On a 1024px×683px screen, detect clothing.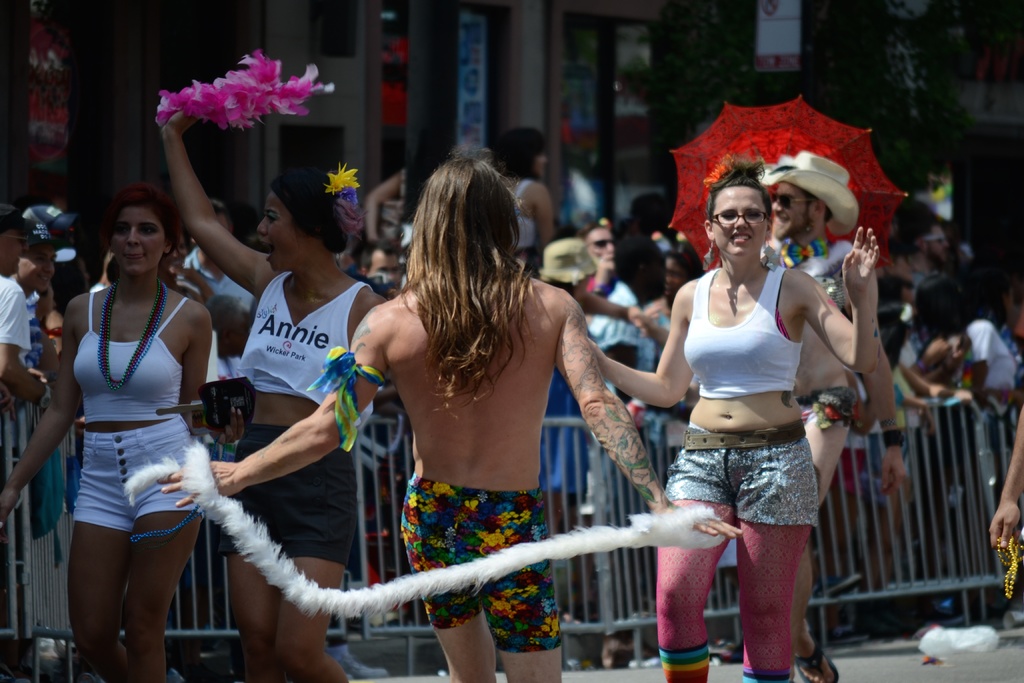
0 273 40 355.
